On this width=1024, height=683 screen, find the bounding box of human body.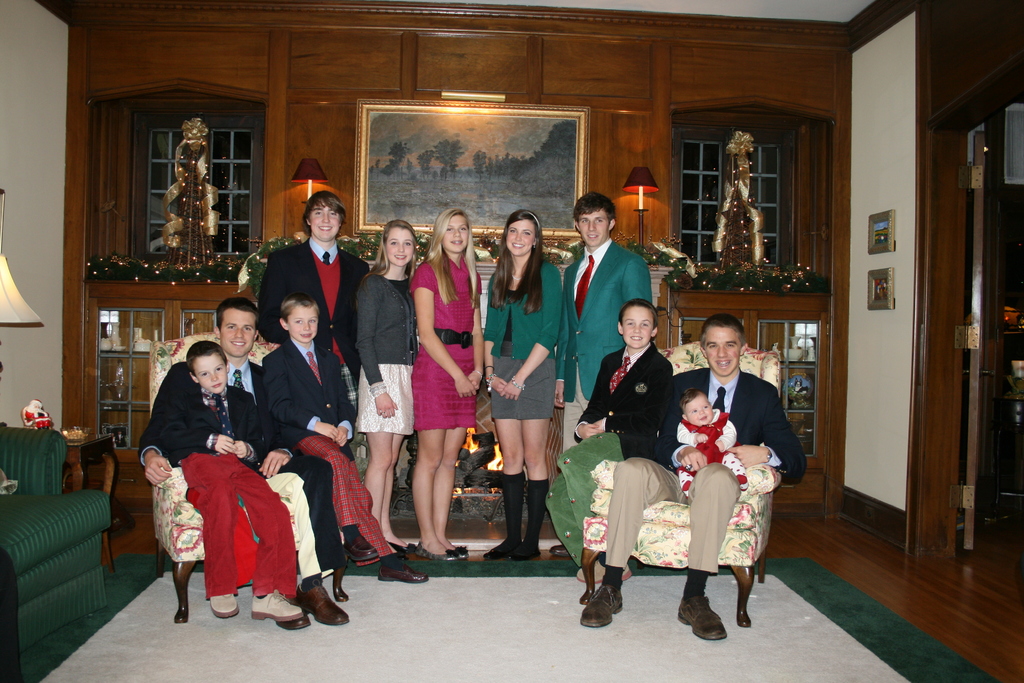
Bounding box: 163,382,303,621.
